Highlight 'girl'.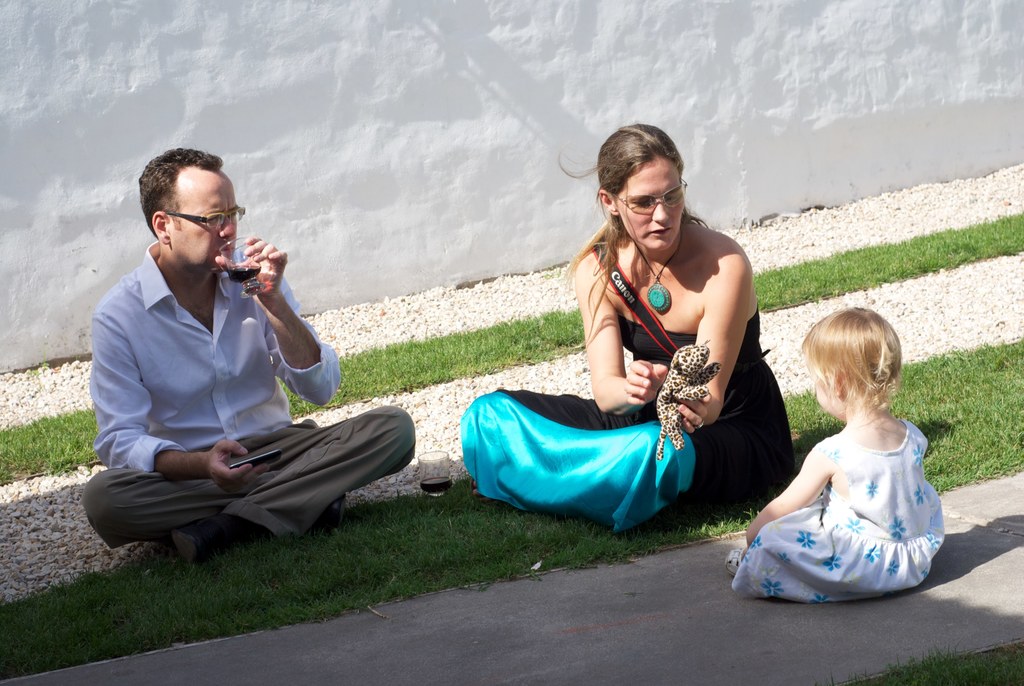
Highlighted region: l=726, t=305, r=940, b=600.
